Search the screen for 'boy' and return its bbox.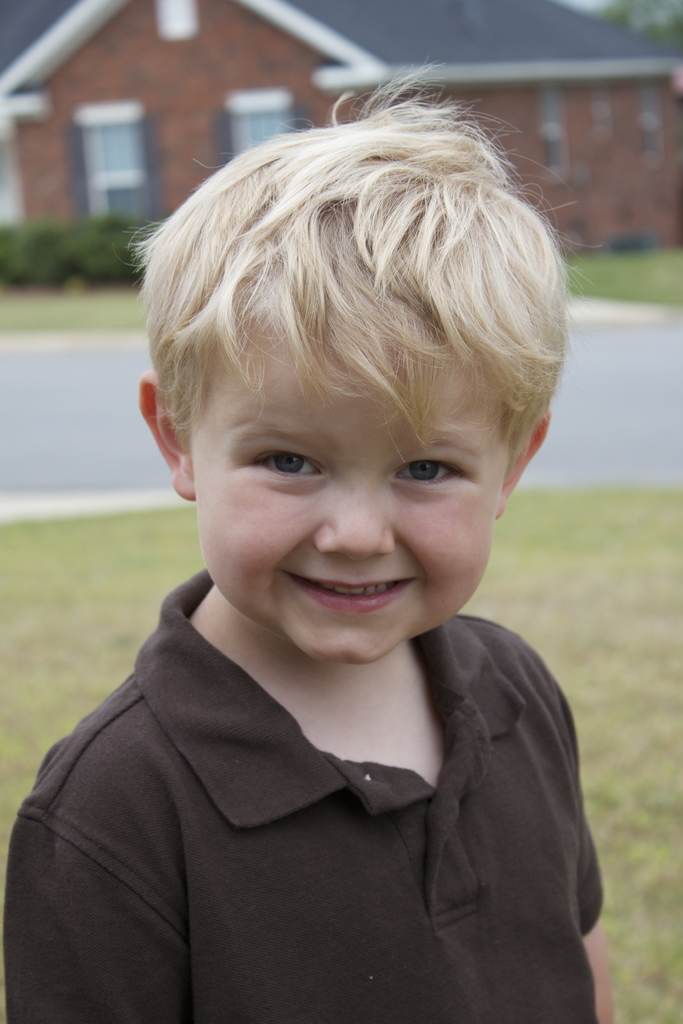
Found: (left=3, top=65, right=606, bottom=1023).
